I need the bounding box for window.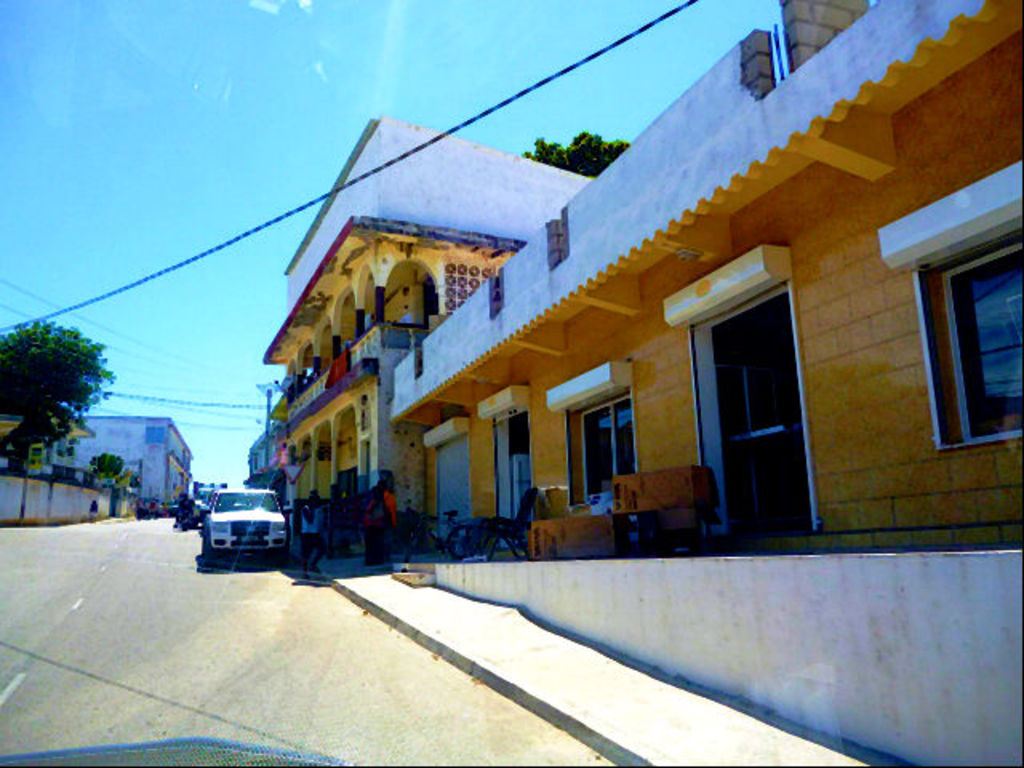
Here it is: [877, 162, 1022, 445].
